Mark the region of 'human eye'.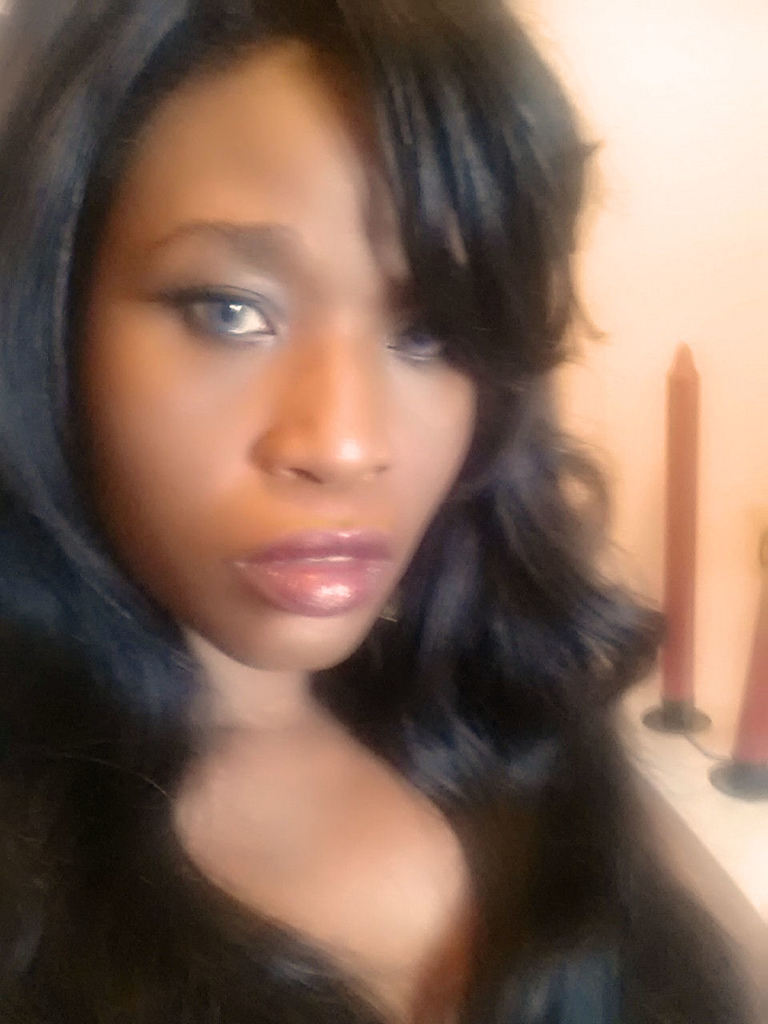
Region: crop(384, 311, 466, 371).
